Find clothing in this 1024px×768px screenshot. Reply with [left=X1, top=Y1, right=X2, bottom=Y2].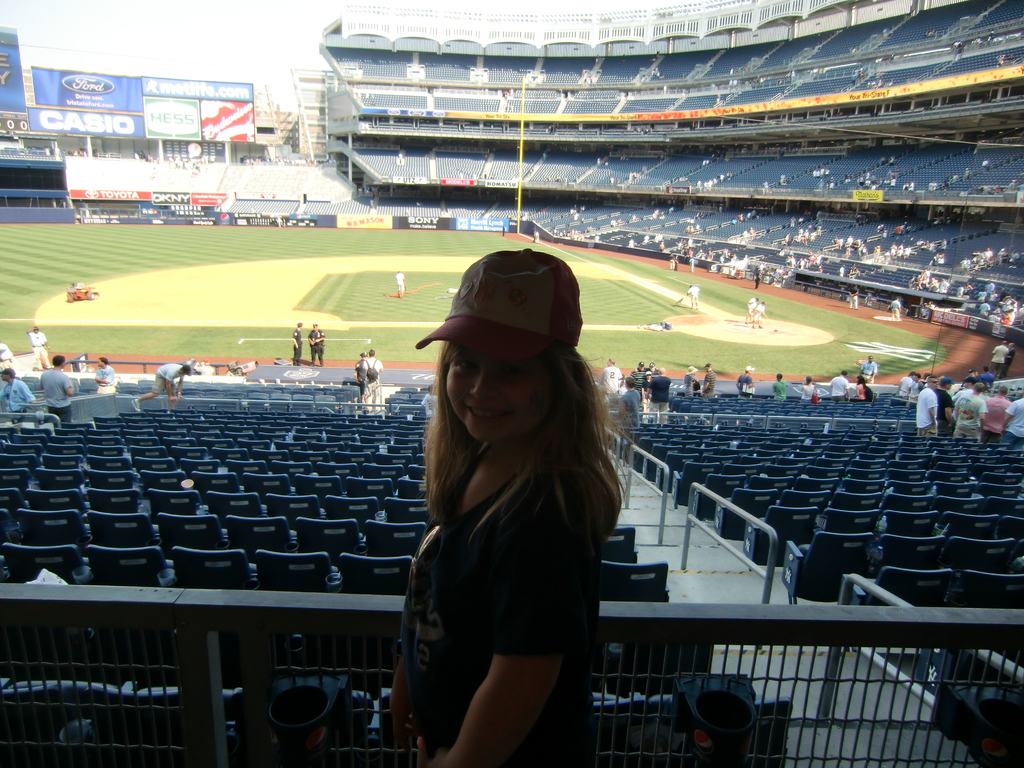
[left=994, top=348, right=1006, bottom=372].
